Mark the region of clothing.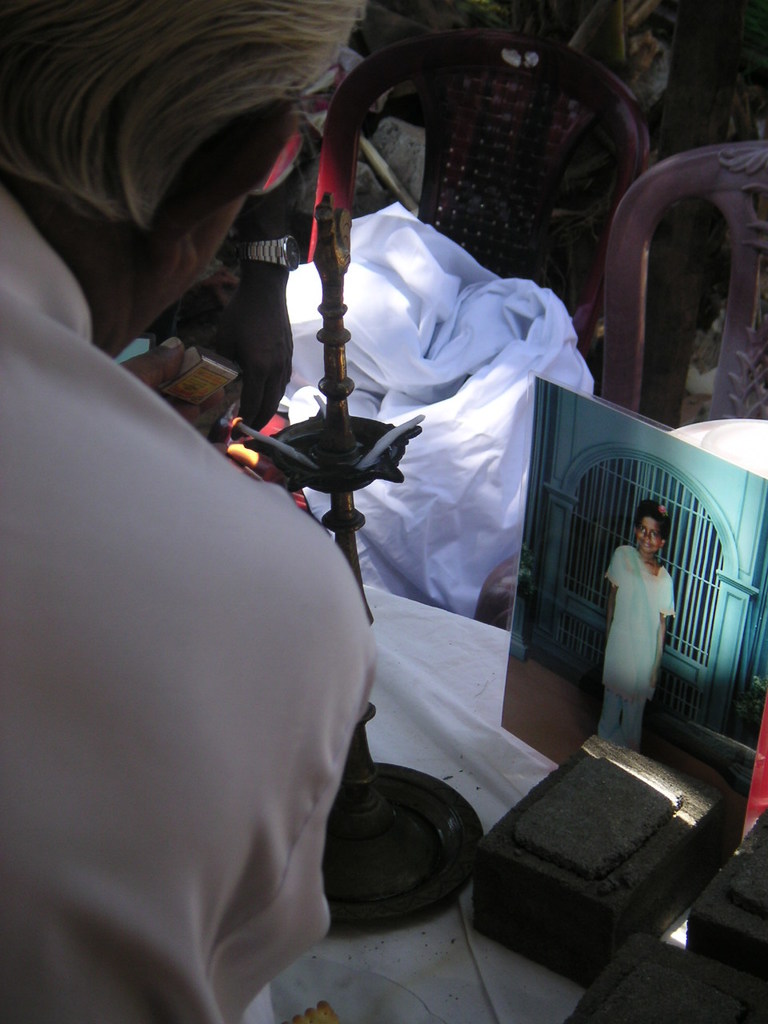
Region: region(0, 187, 376, 1023).
